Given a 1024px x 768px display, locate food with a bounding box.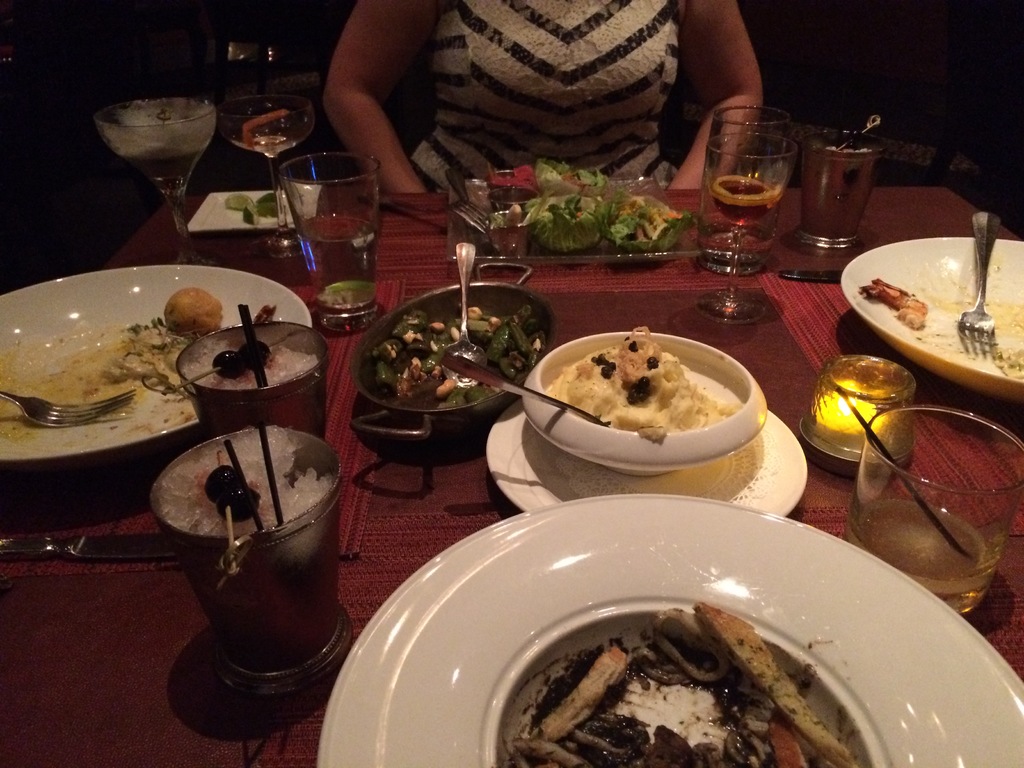
Located: {"x1": 158, "y1": 285, "x2": 225, "y2": 345}.
